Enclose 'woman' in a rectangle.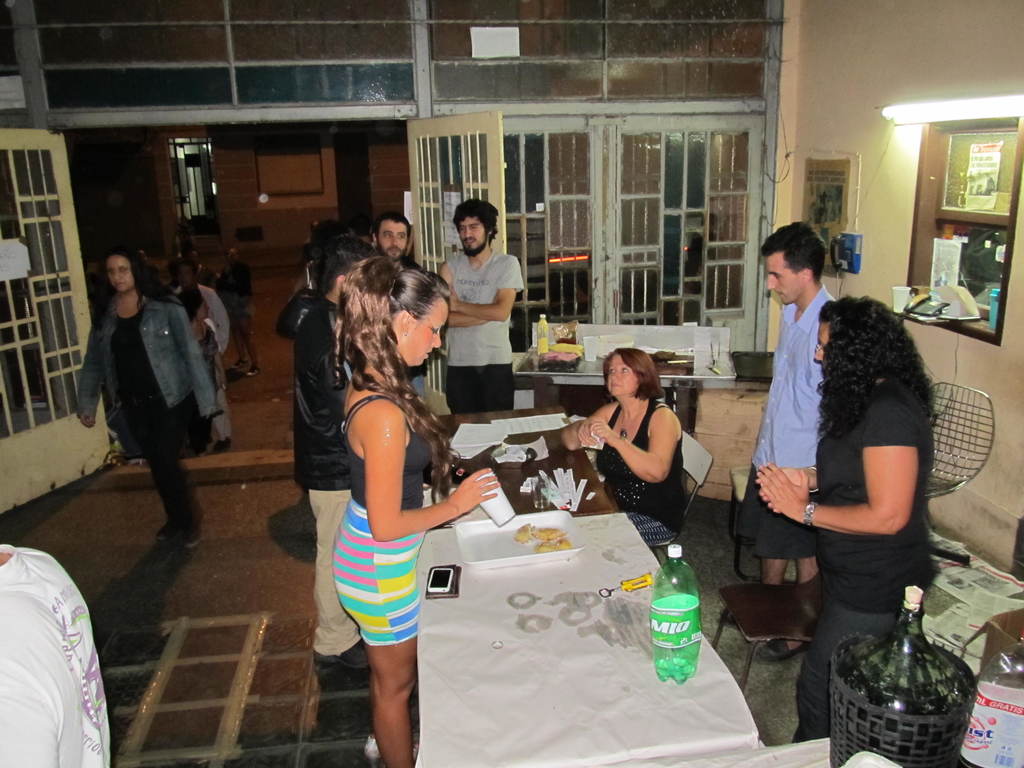
rect(330, 254, 506, 767).
